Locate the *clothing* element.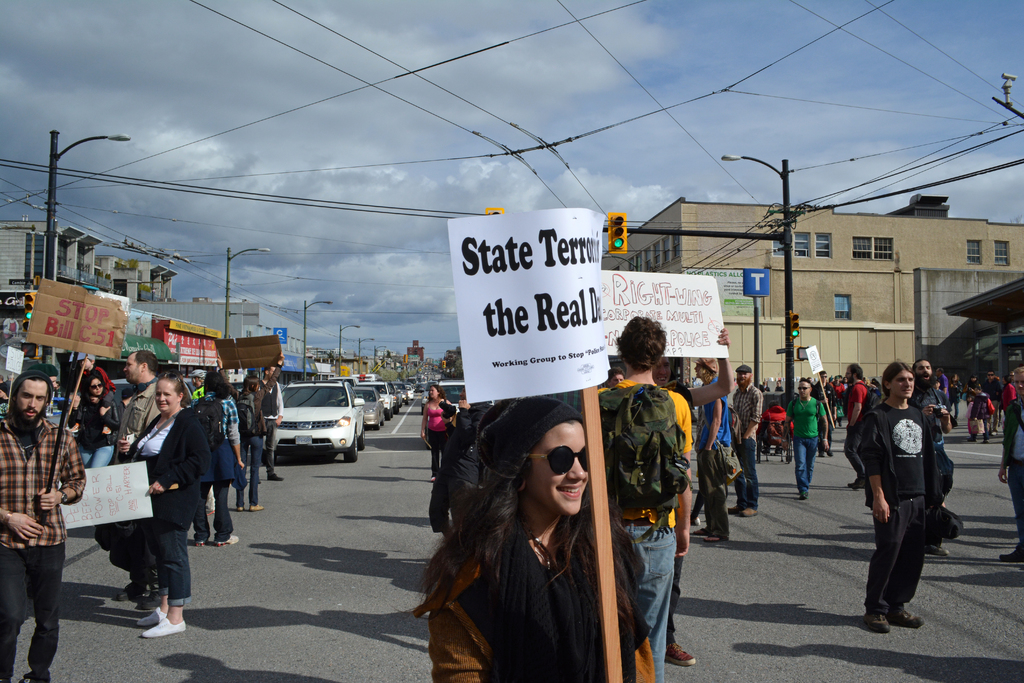
Element bbox: (72, 384, 122, 448).
